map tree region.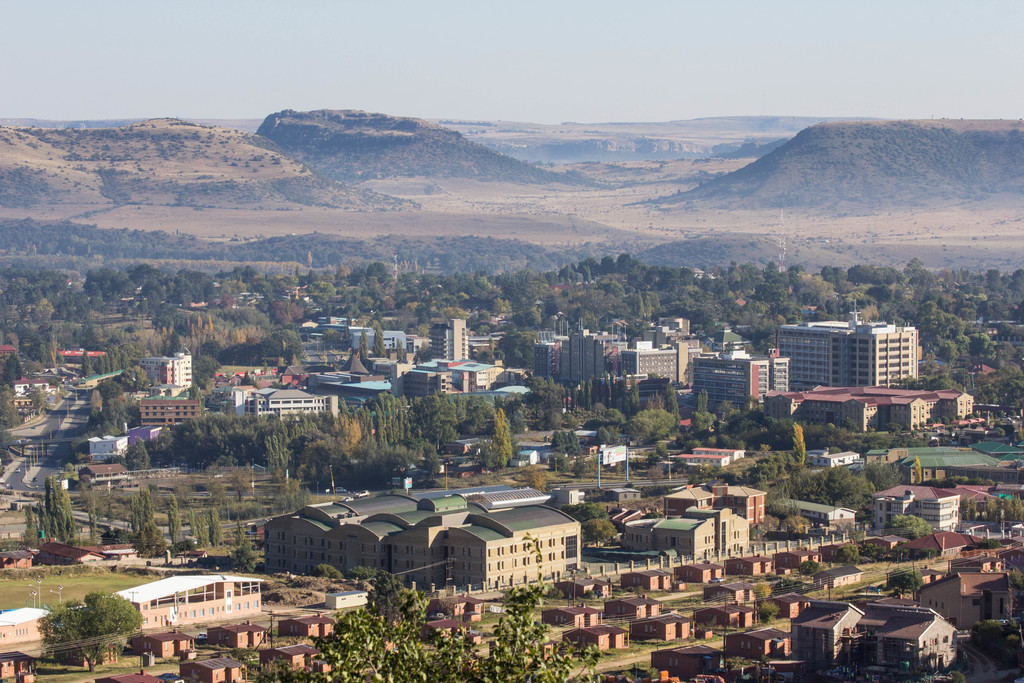
Mapped to x1=836 y1=541 x2=861 y2=565.
